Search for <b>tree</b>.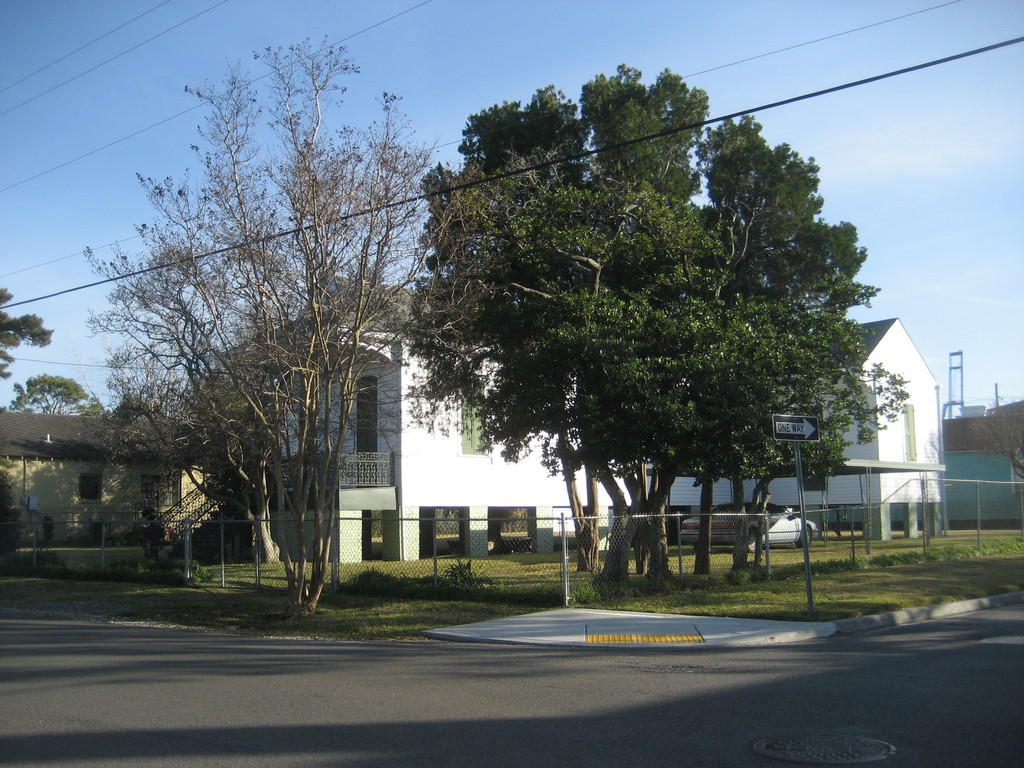
Found at (364,60,910,595).
